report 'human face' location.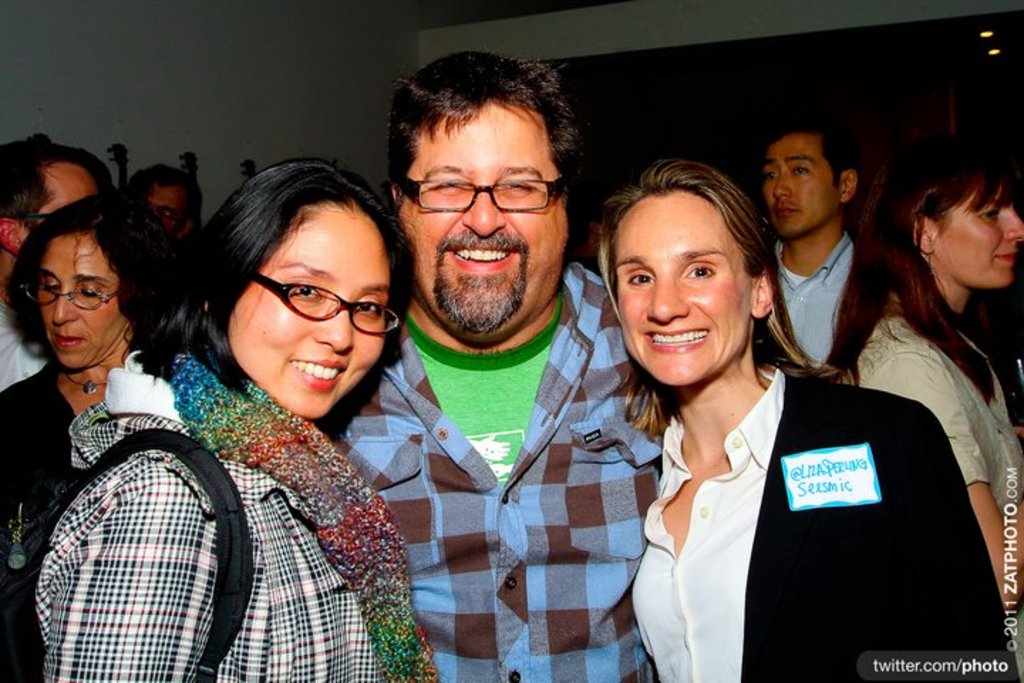
Report: select_region(930, 185, 1023, 287).
